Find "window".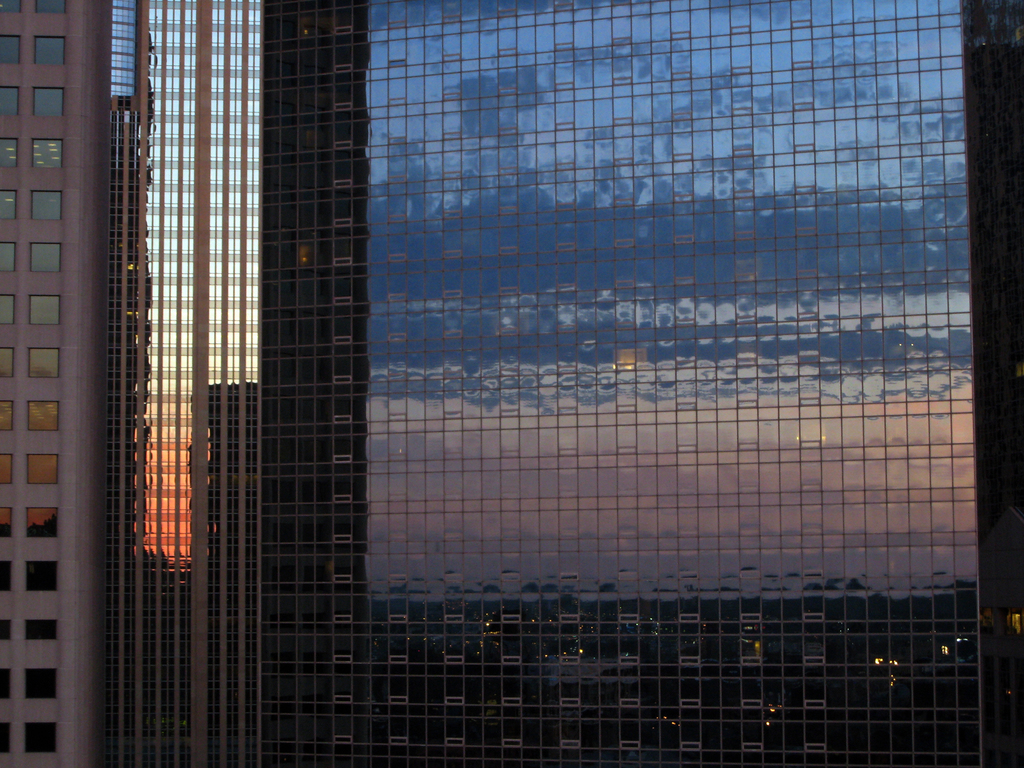
BBox(0, 347, 14, 380).
